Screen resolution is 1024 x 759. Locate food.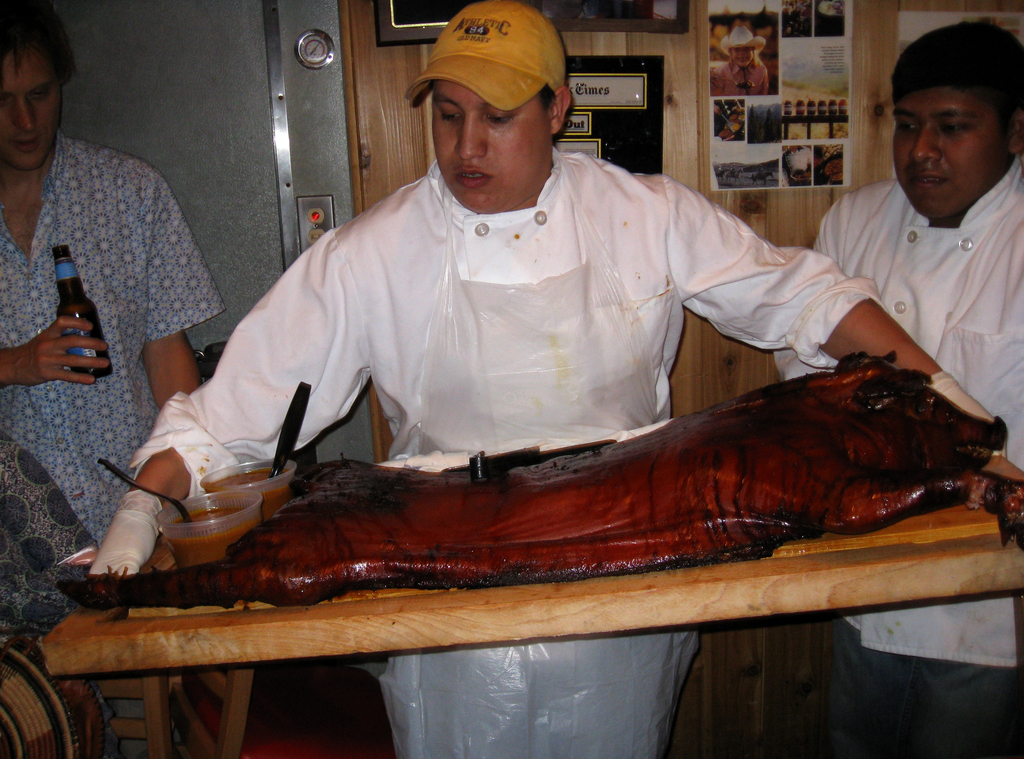
BBox(109, 376, 1023, 584).
